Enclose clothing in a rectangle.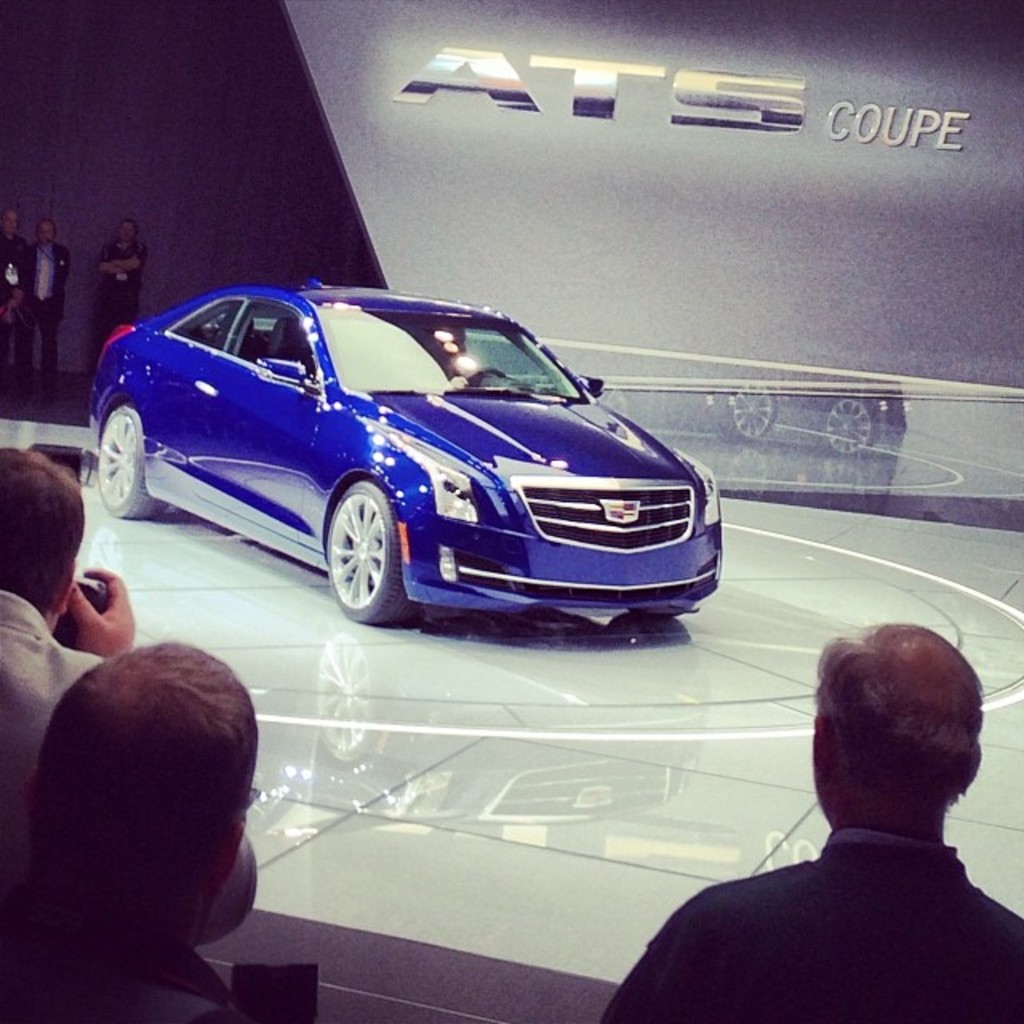
[x1=605, y1=821, x2=1022, y2=1022].
